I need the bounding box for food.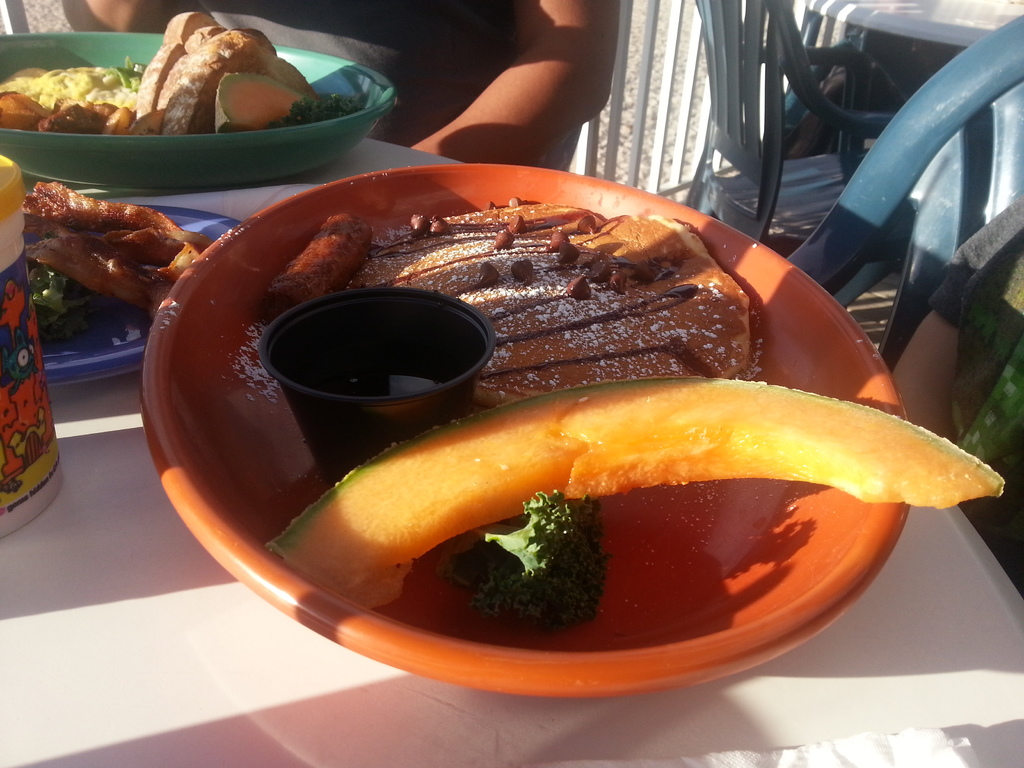
Here it is: Rect(324, 381, 939, 648).
